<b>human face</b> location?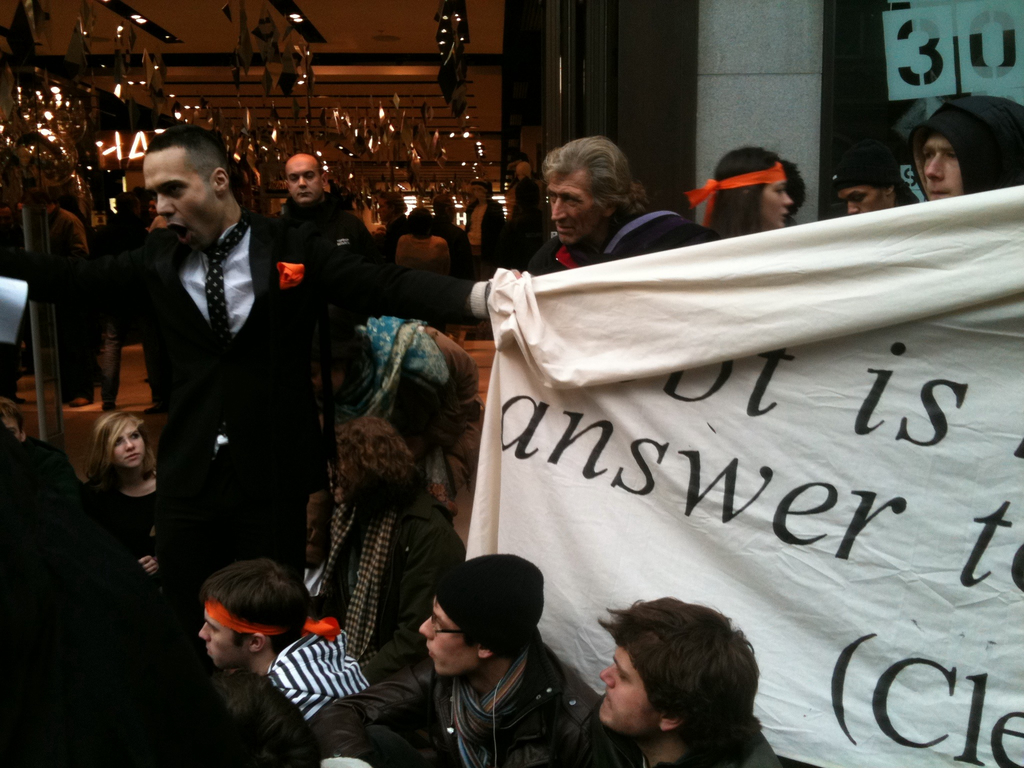
(x1=599, y1=648, x2=657, y2=738)
